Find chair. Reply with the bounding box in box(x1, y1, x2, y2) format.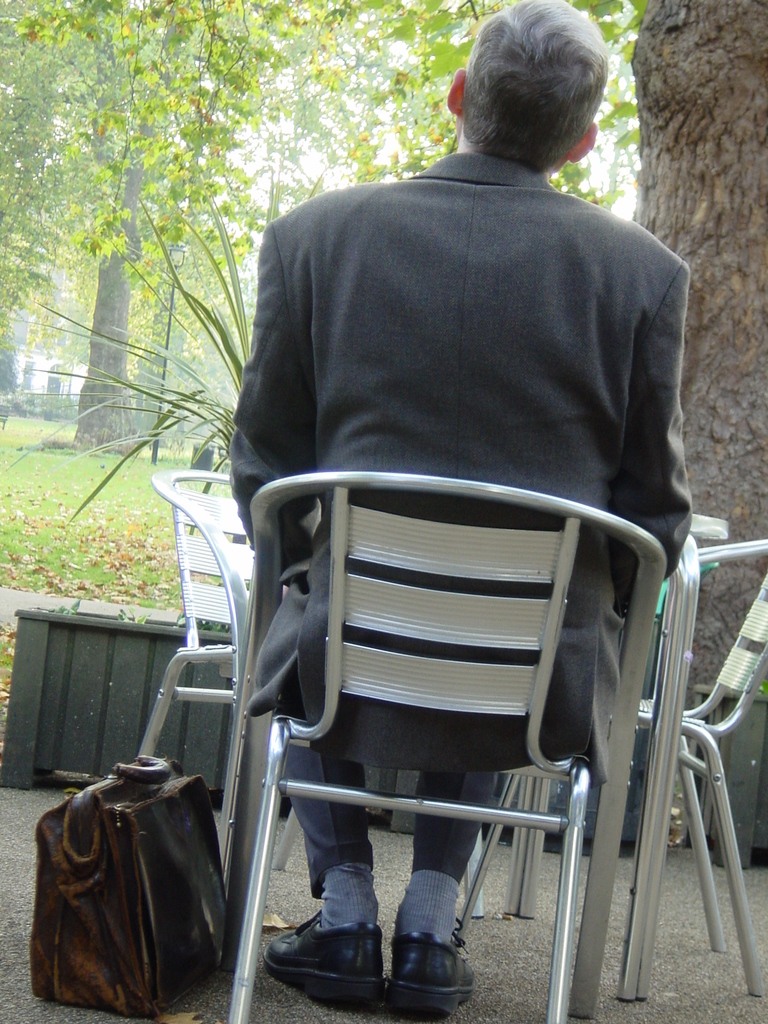
box(451, 540, 767, 1009).
